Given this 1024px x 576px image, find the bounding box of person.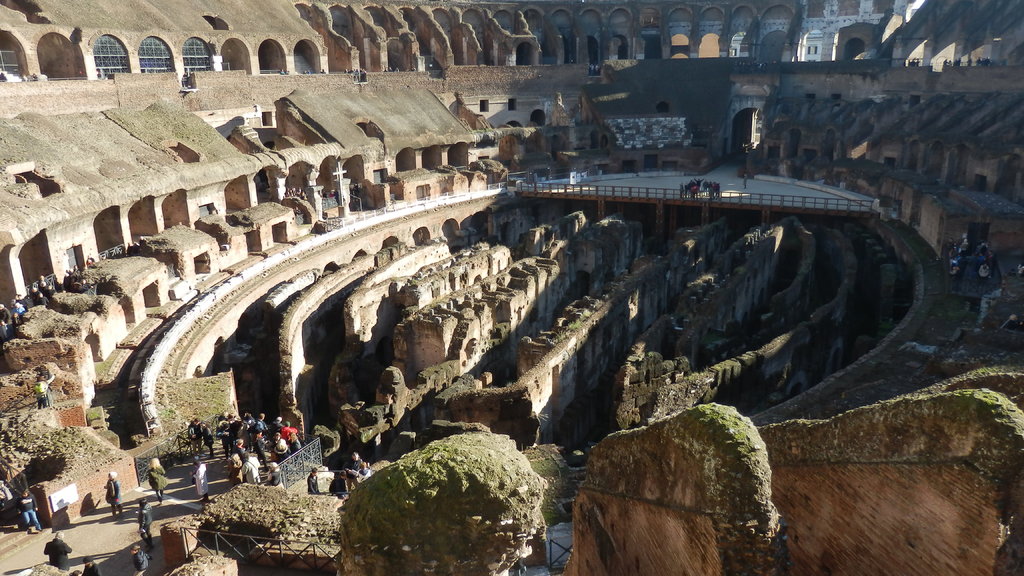
BBox(186, 419, 212, 454).
